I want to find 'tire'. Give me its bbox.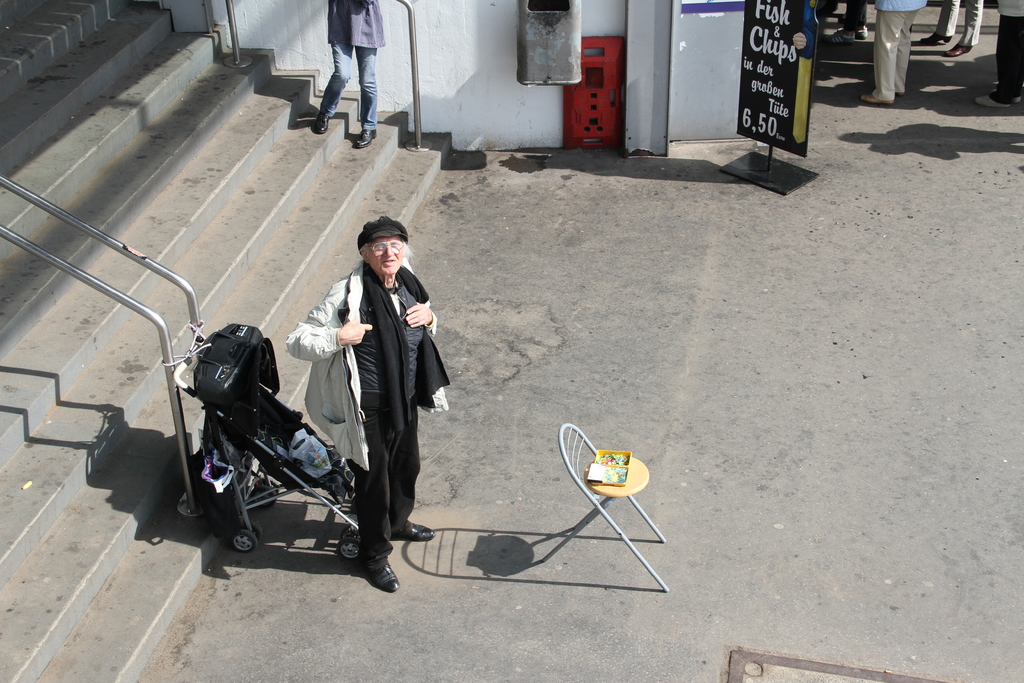
232/528/257/549.
